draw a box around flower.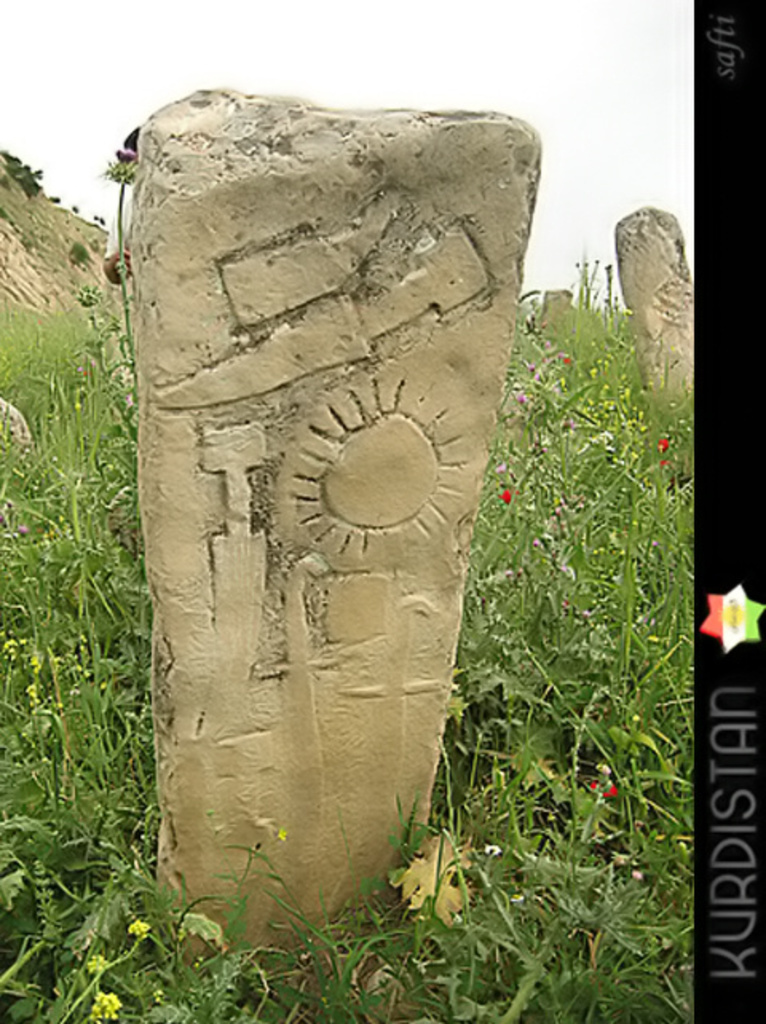
locate(126, 916, 148, 936).
